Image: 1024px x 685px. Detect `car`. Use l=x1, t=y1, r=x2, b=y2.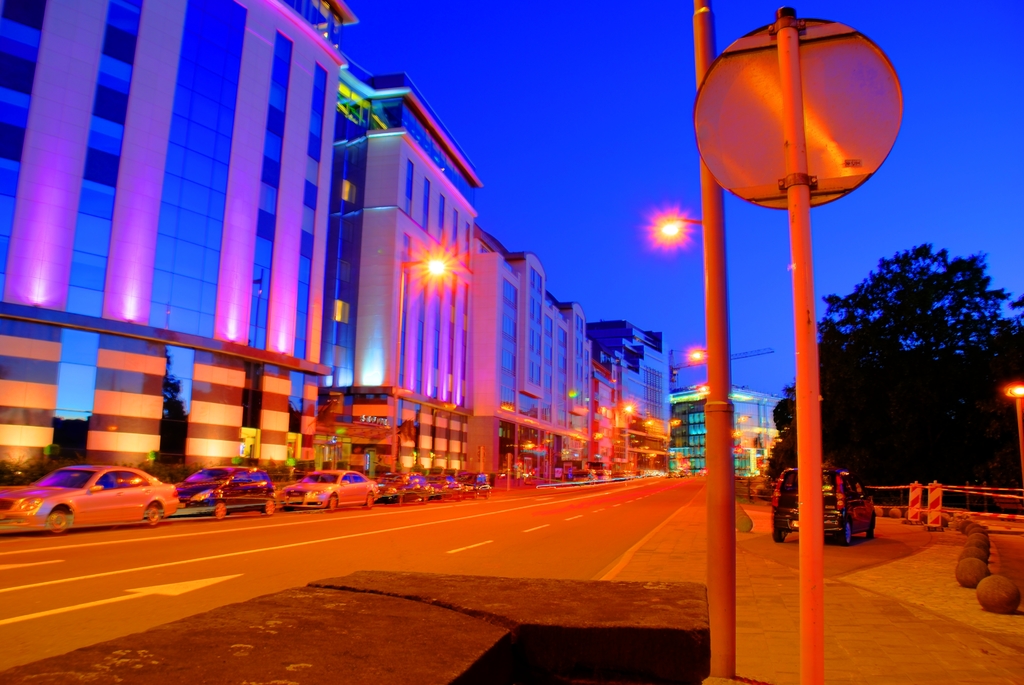
l=13, t=466, r=182, b=539.
